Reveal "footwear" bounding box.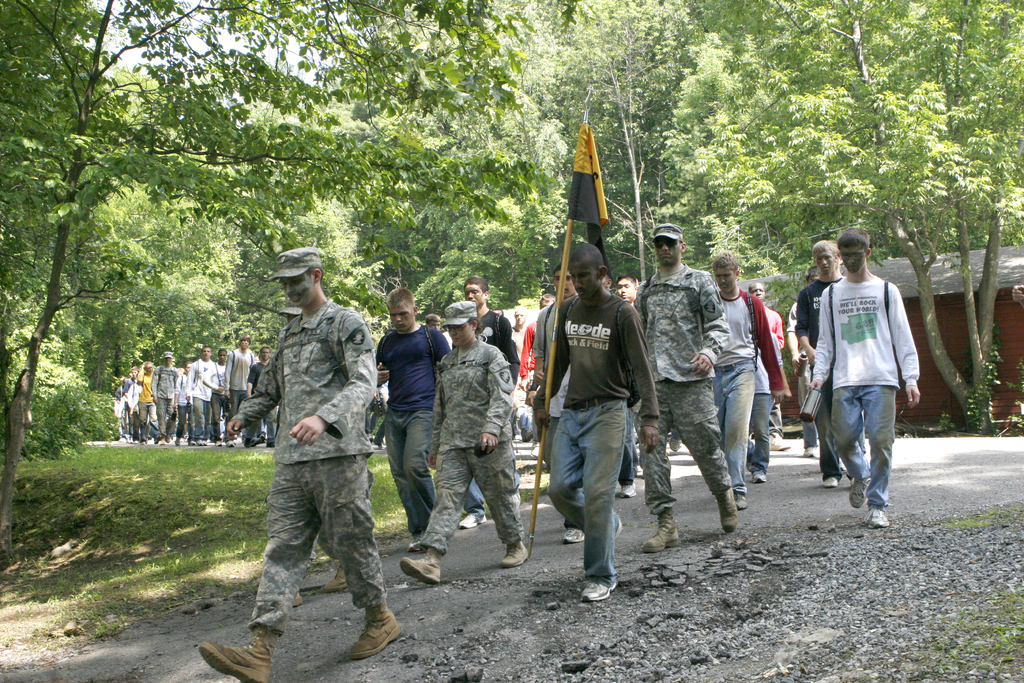
Revealed: [848,476,869,507].
